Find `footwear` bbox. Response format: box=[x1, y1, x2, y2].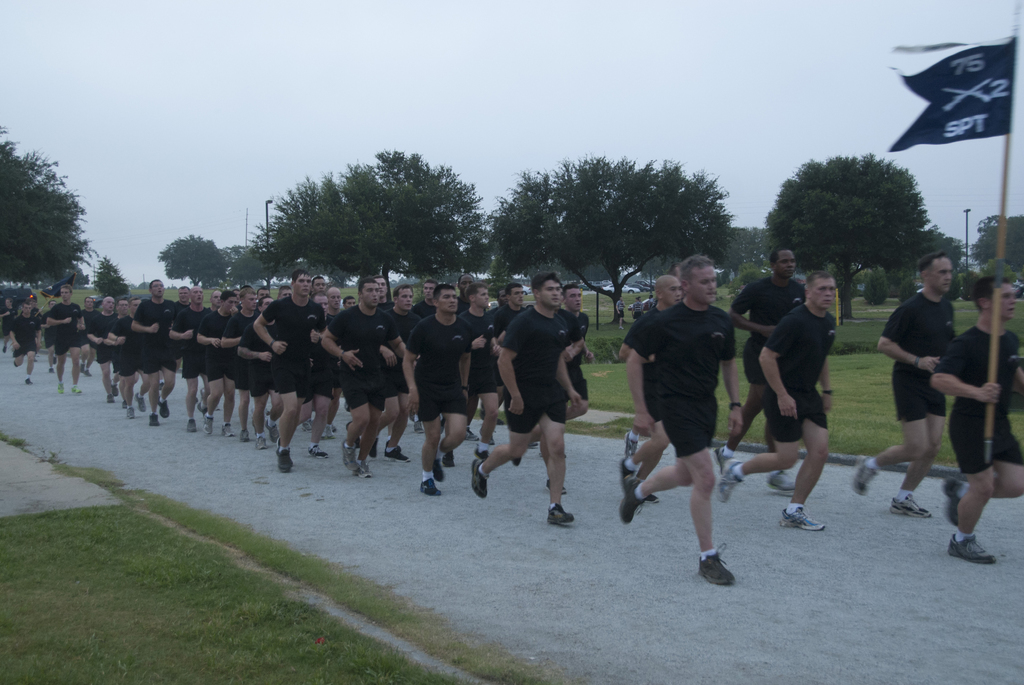
box=[945, 475, 966, 526].
